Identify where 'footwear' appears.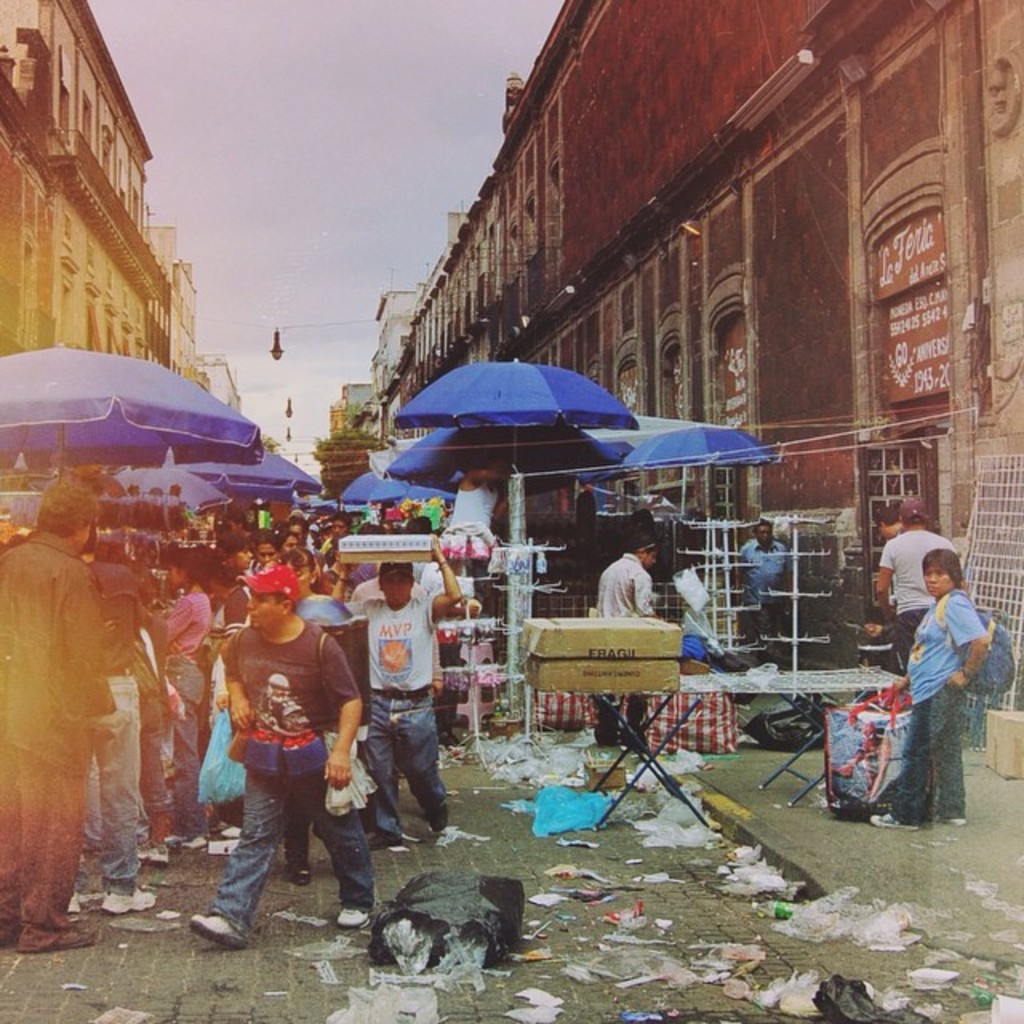
Appears at (136, 843, 173, 866).
